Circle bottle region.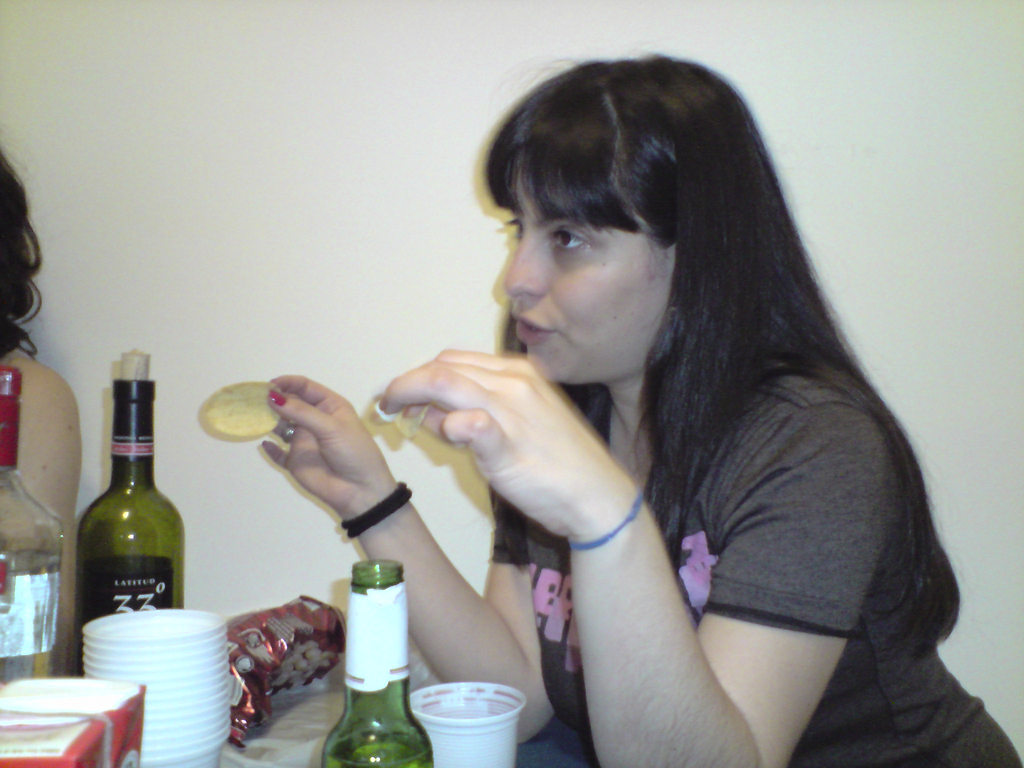
Region: x1=319 y1=557 x2=434 y2=767.
